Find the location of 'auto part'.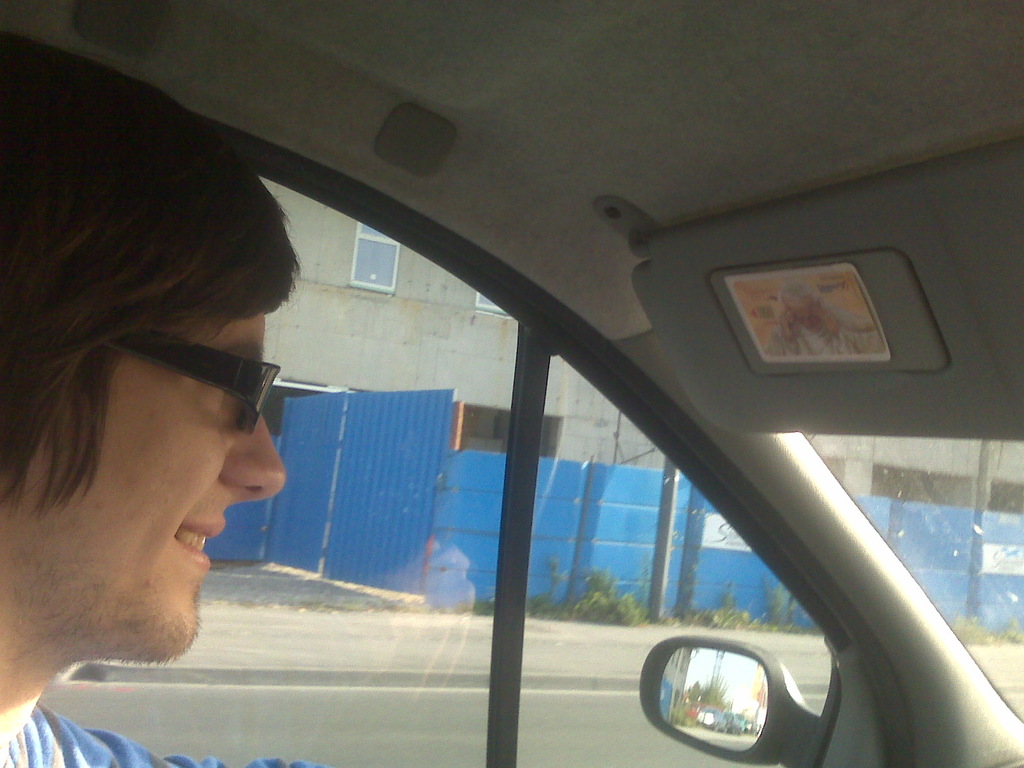
Location: (637, 626, 868, 765).
